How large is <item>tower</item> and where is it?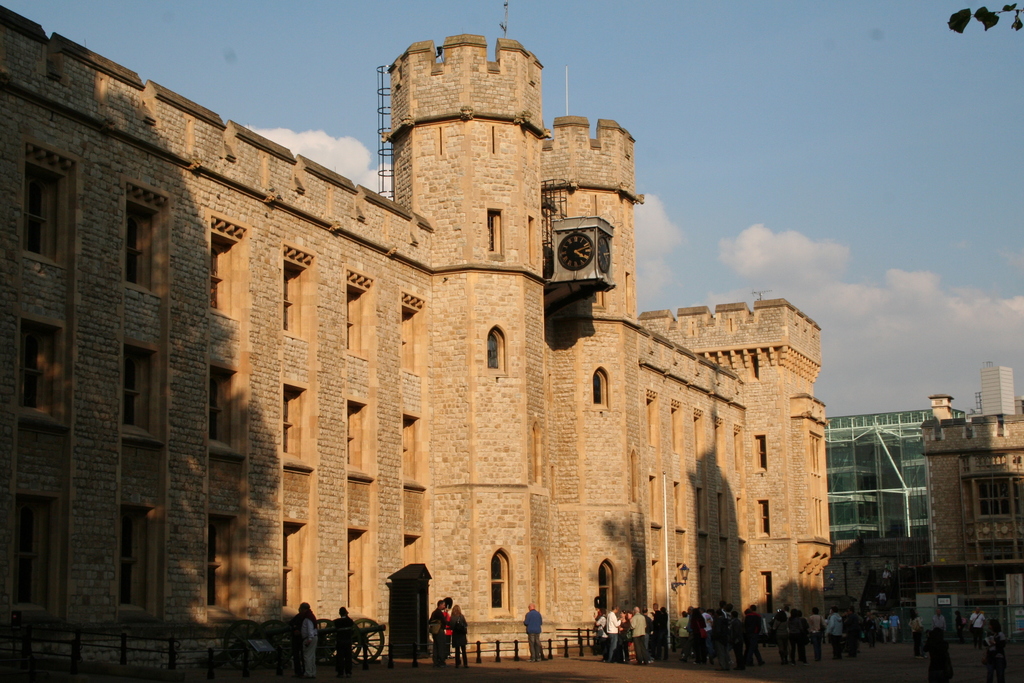
Bounding box: detection(975, 362, 1012, 417).
